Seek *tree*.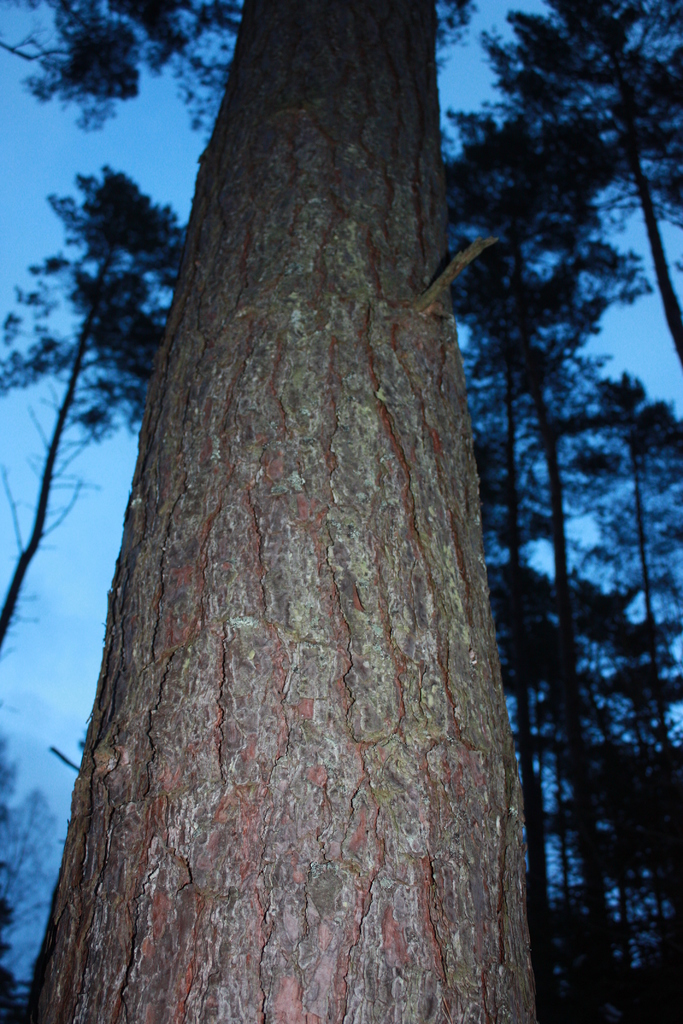
x1=439 y1=0 x2=682 y2=1022.
